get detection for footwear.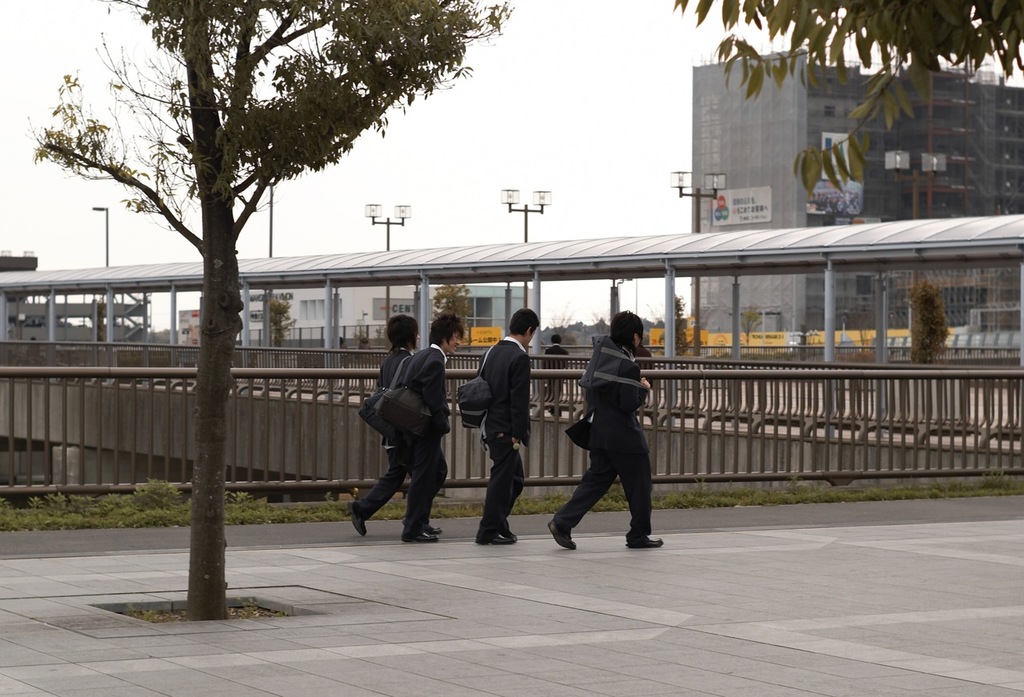
Detection: {"x1": 403, "y1": 521, "x2": 443, "y2": 533}.
